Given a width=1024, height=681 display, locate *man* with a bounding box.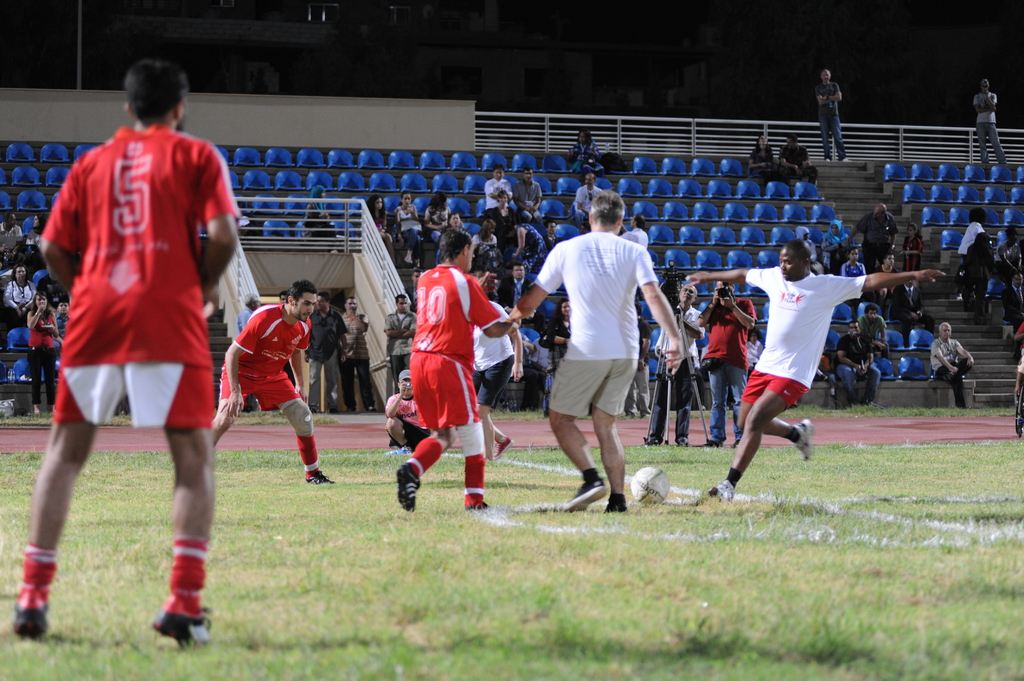
Located: x1=385 y1=364 x2=433 y2=444.
